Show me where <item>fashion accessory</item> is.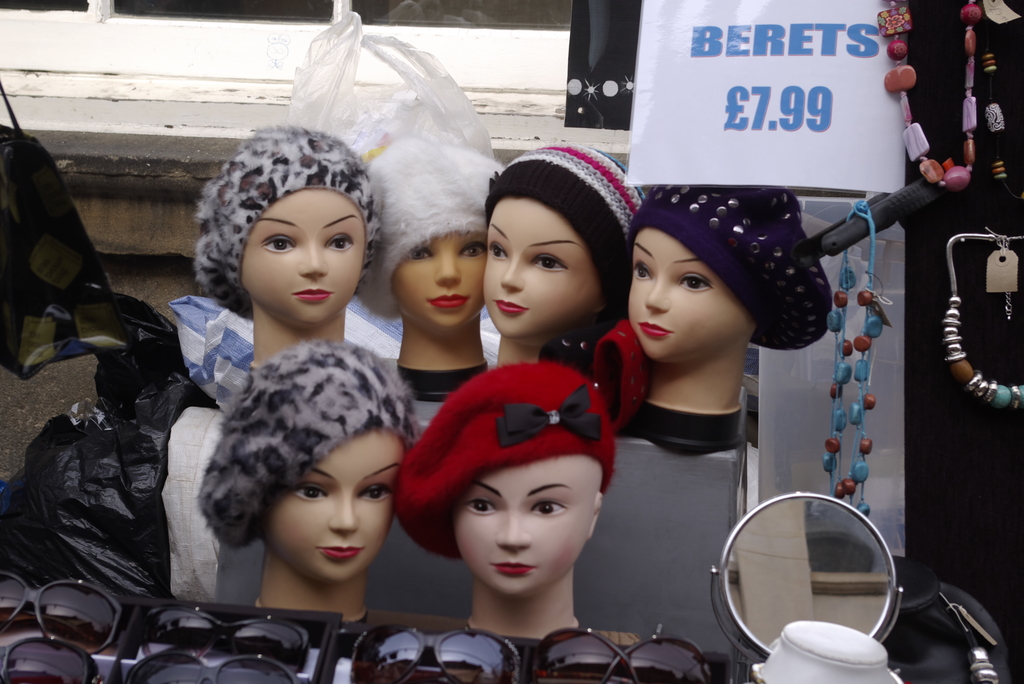
<item>fashion accessory</item> is at Rect(824, 195, 891, 517).
